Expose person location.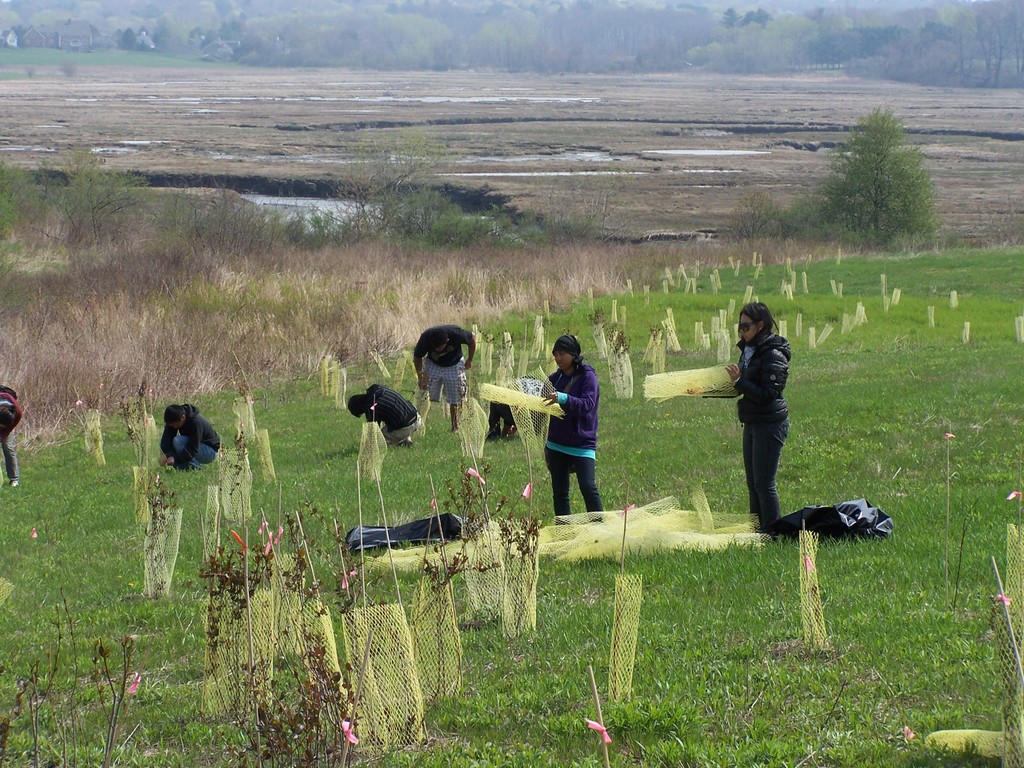
Exposed at [x1=0, y1=389, x2=21, y2=486].
